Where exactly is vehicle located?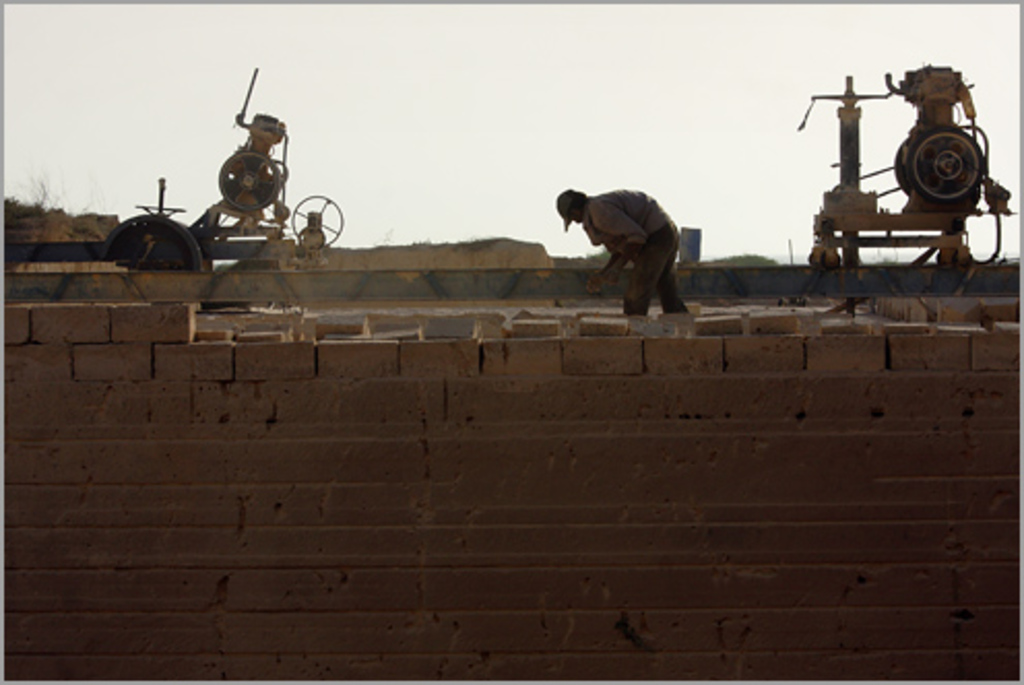
Its bounding box is rect(122, 80, 341, 289).
